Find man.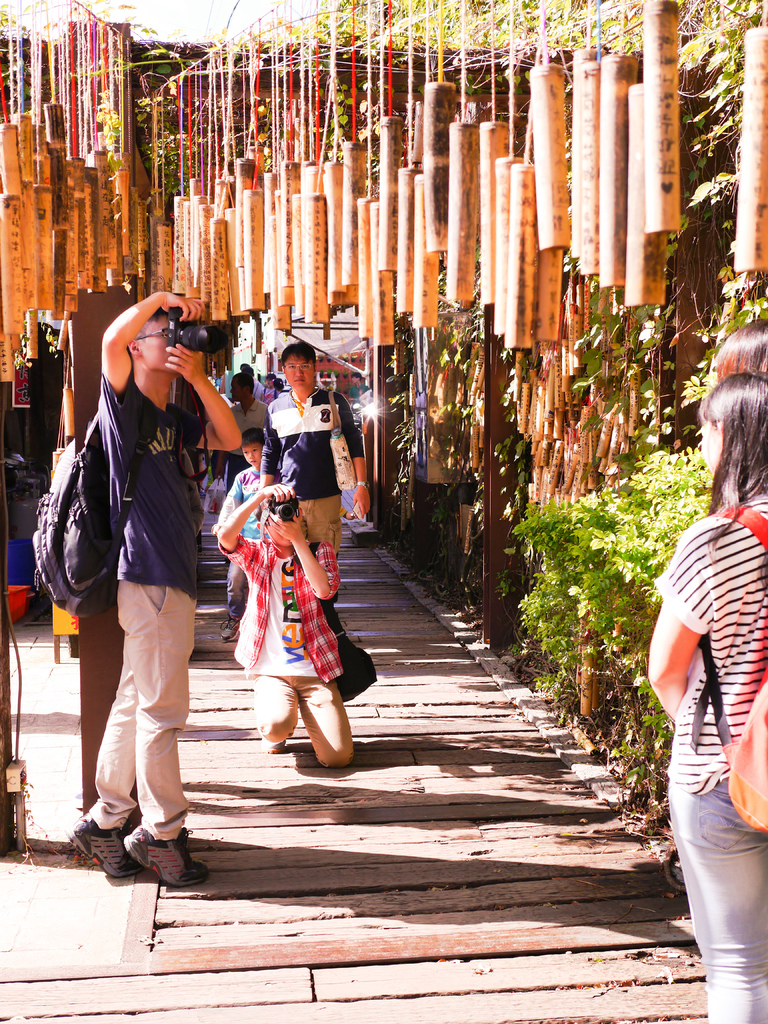
<bbox>220, 472, 375, 777</bbox>.
